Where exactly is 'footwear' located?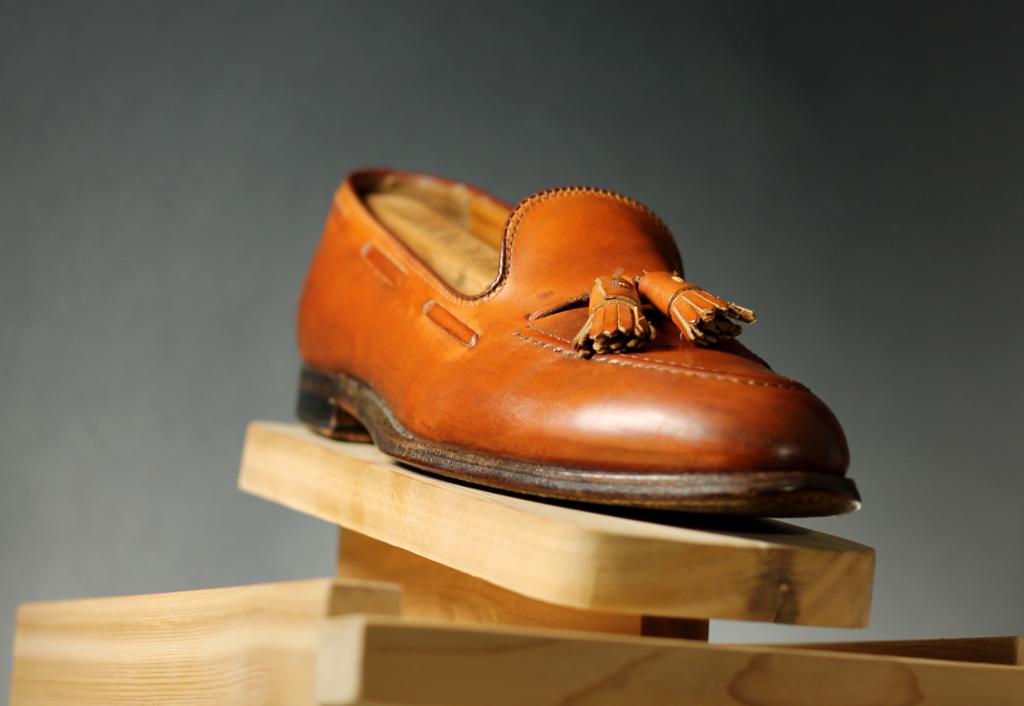
Its bounding box is {"left": 295, "top": 168, "right": 863, "bottom": 511}.
